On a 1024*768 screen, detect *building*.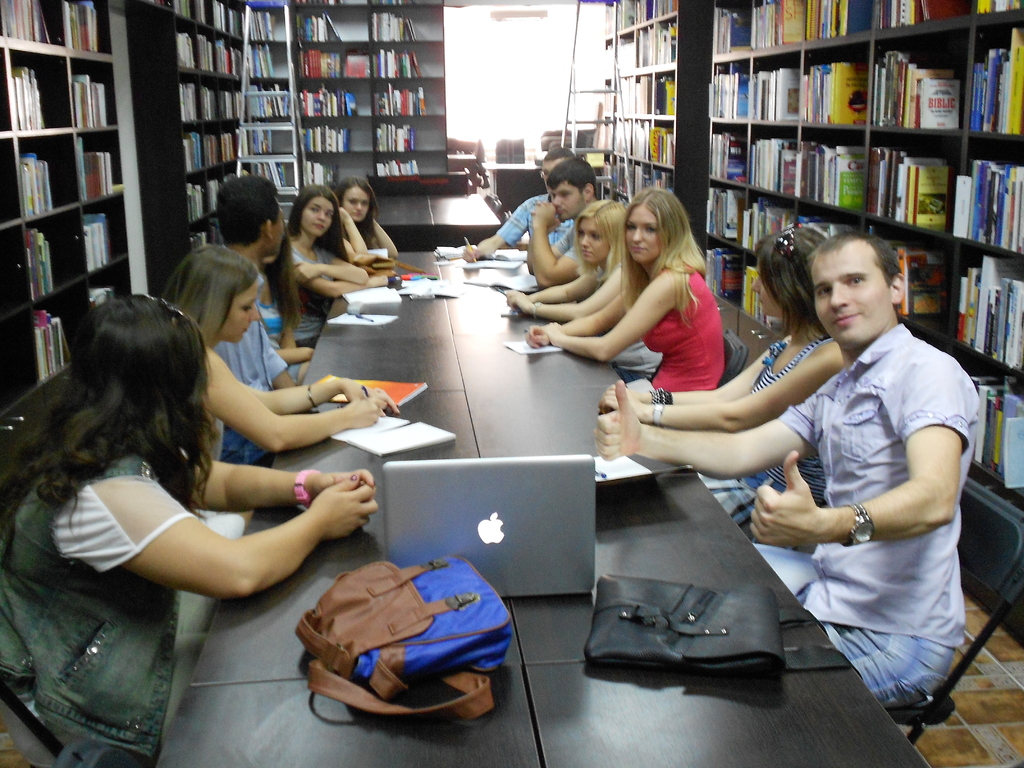
region(0, 0, 1023, 767).
